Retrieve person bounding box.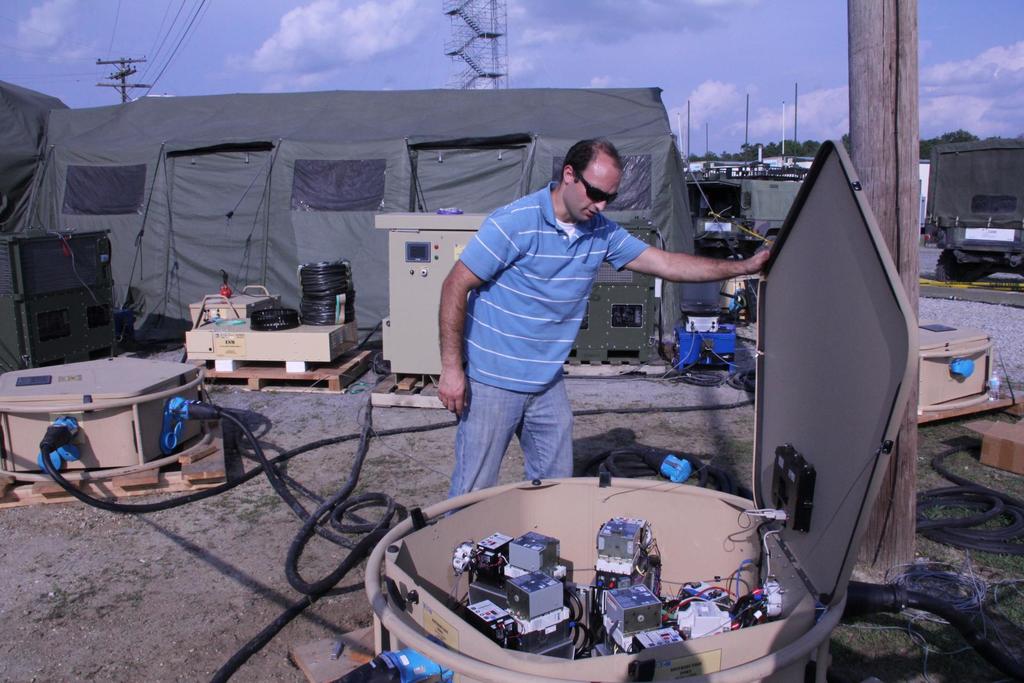
Bounding box: region(439, 136, 770, 519).
